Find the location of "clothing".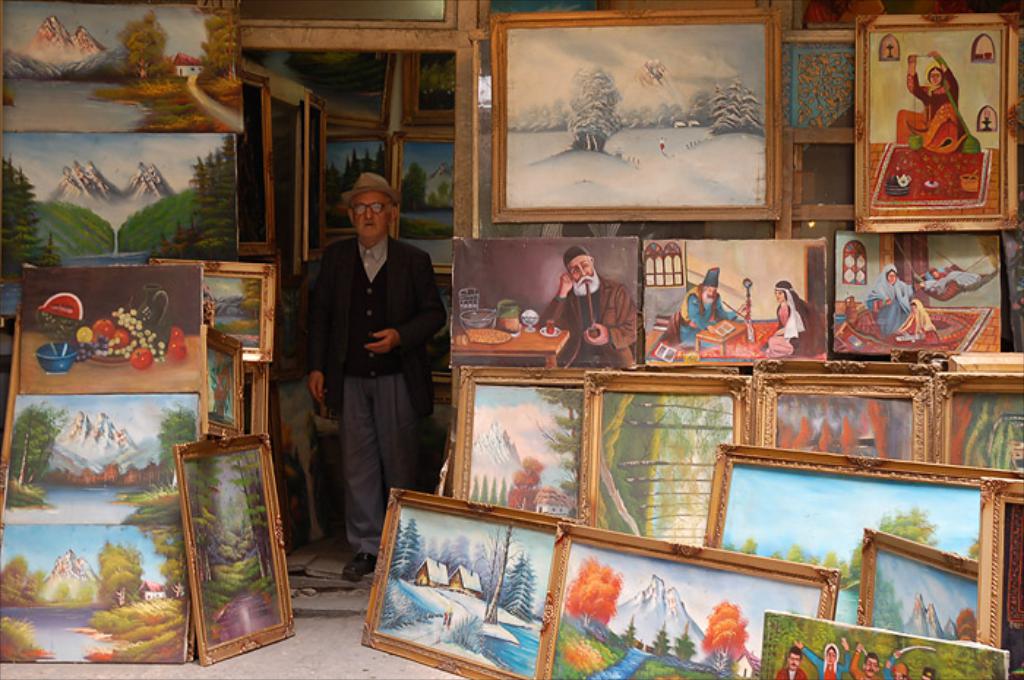
Location: 805:646:850:679.
